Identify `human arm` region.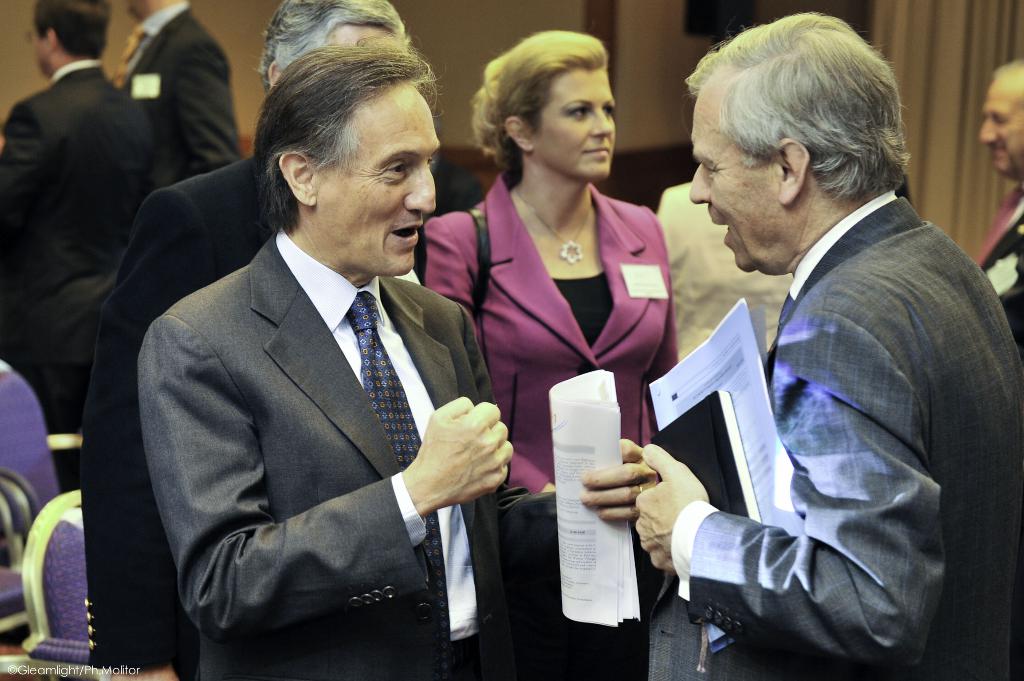
Region: 73:180:215:680.
